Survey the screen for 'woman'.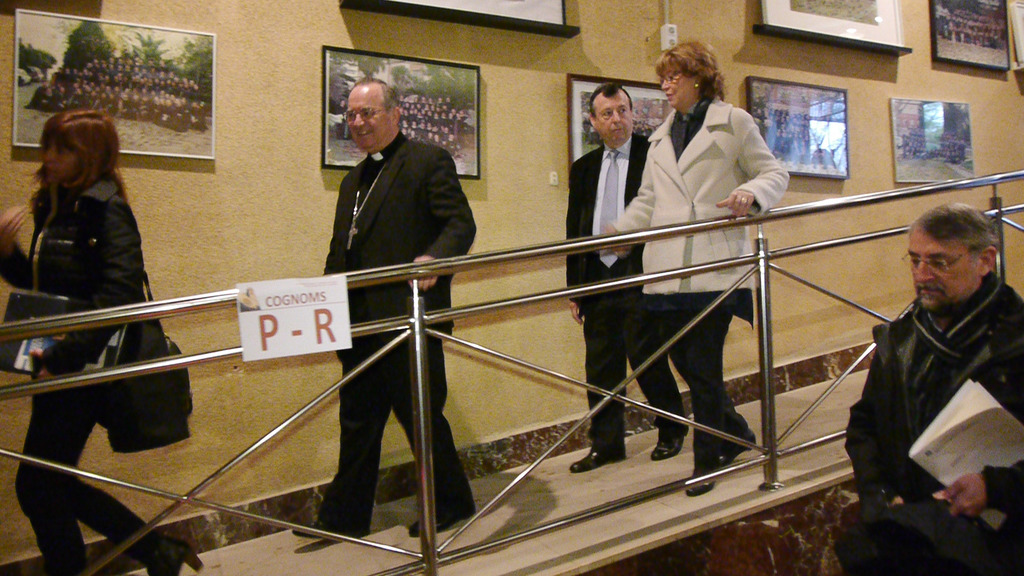
Survey found: (left=600, top=35, right=793, bottom=495).
